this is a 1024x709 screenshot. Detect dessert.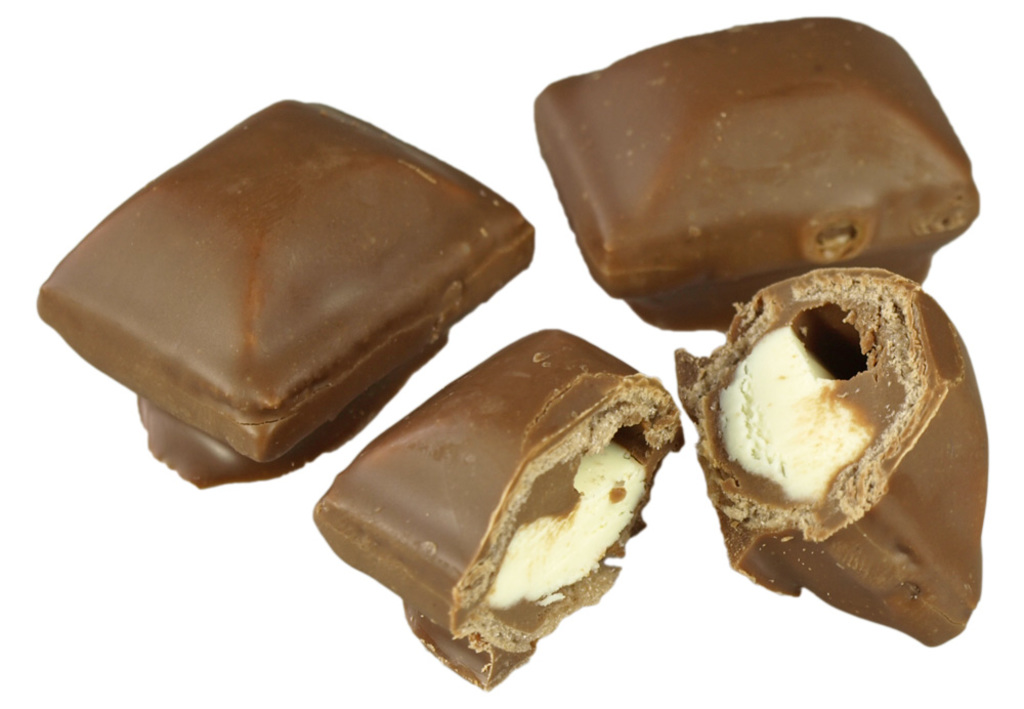
x1=63 y1=92 x2=520 y2=495.
